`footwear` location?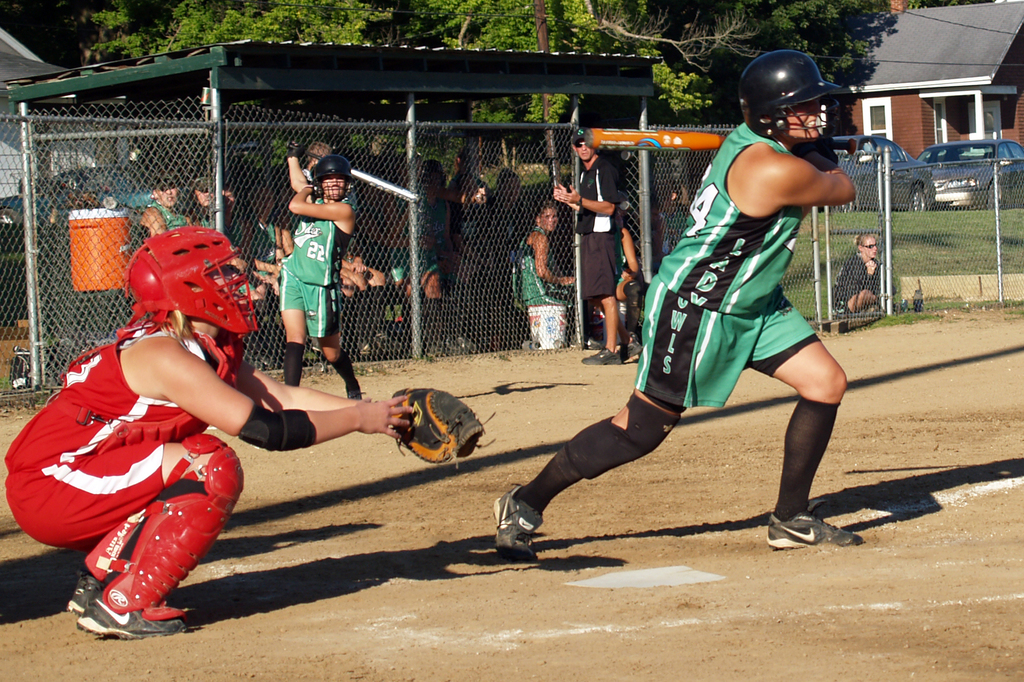
region(72, 586, 184, 642)
